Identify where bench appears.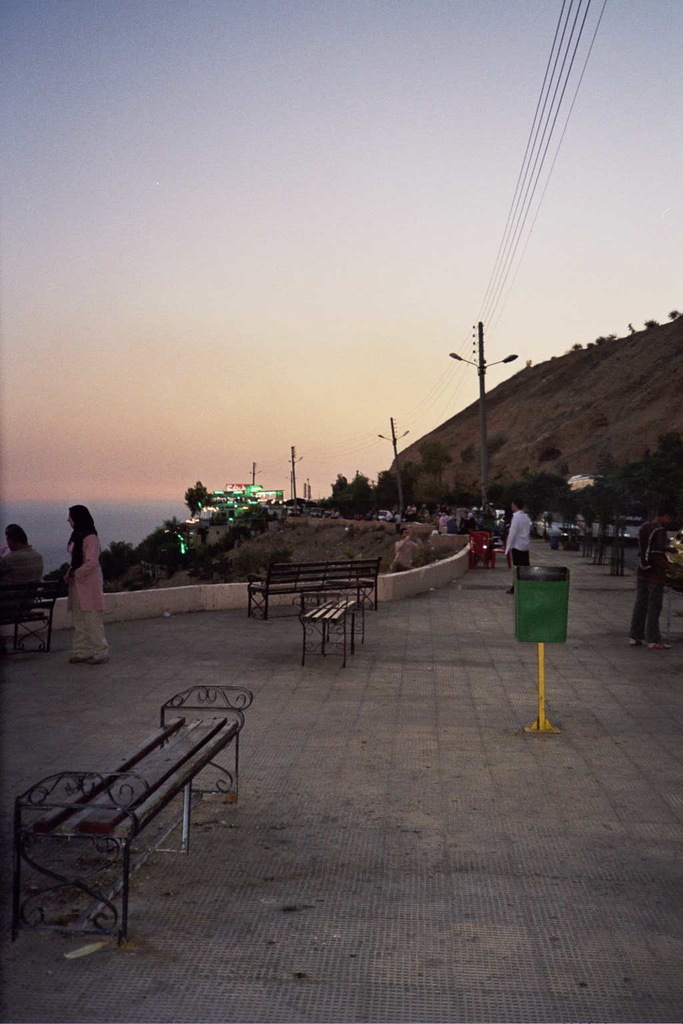
Appears at bbox(244, 557, 385, 617).
